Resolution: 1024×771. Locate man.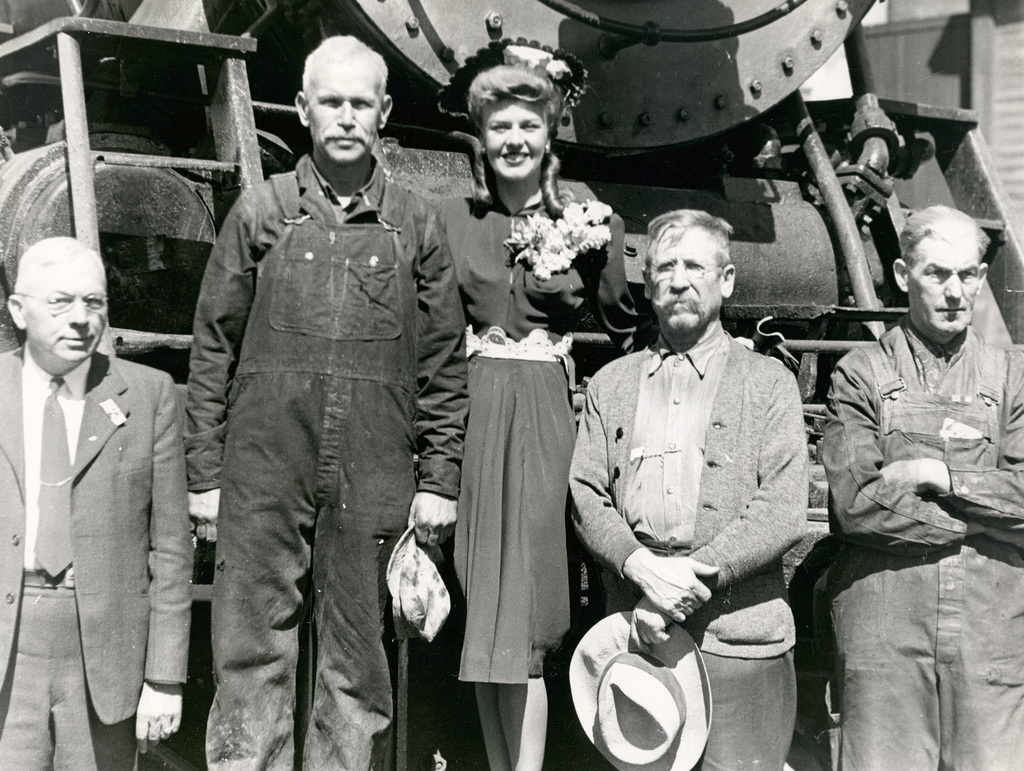
left=176, top=38, right=484, bottom=770.
